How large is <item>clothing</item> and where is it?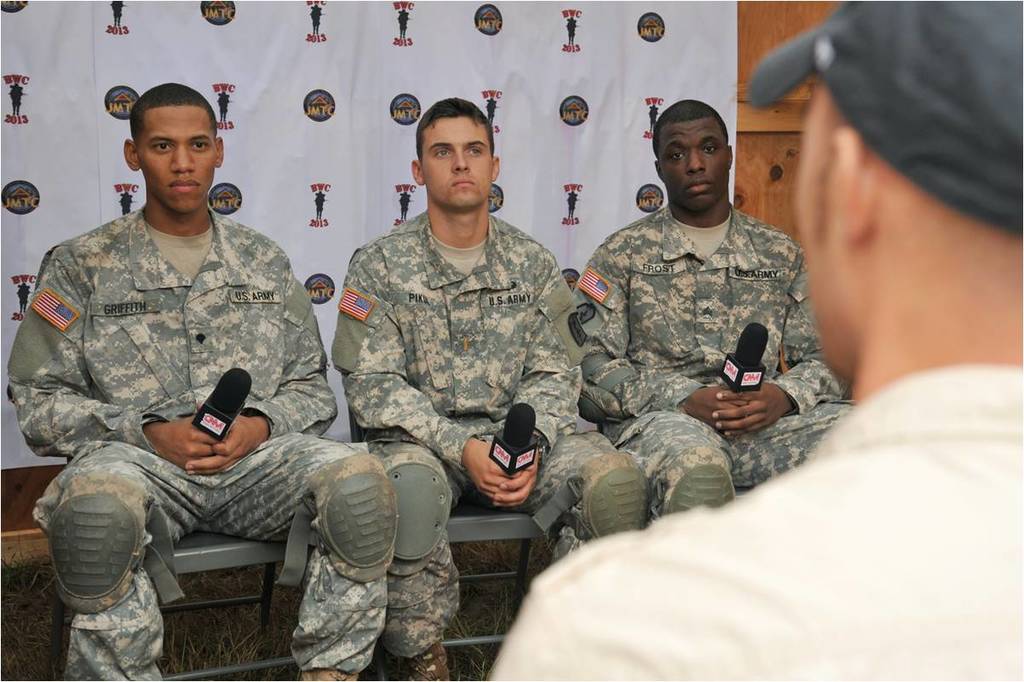
Bounding box: <box>487,0,1017,681</box>.
